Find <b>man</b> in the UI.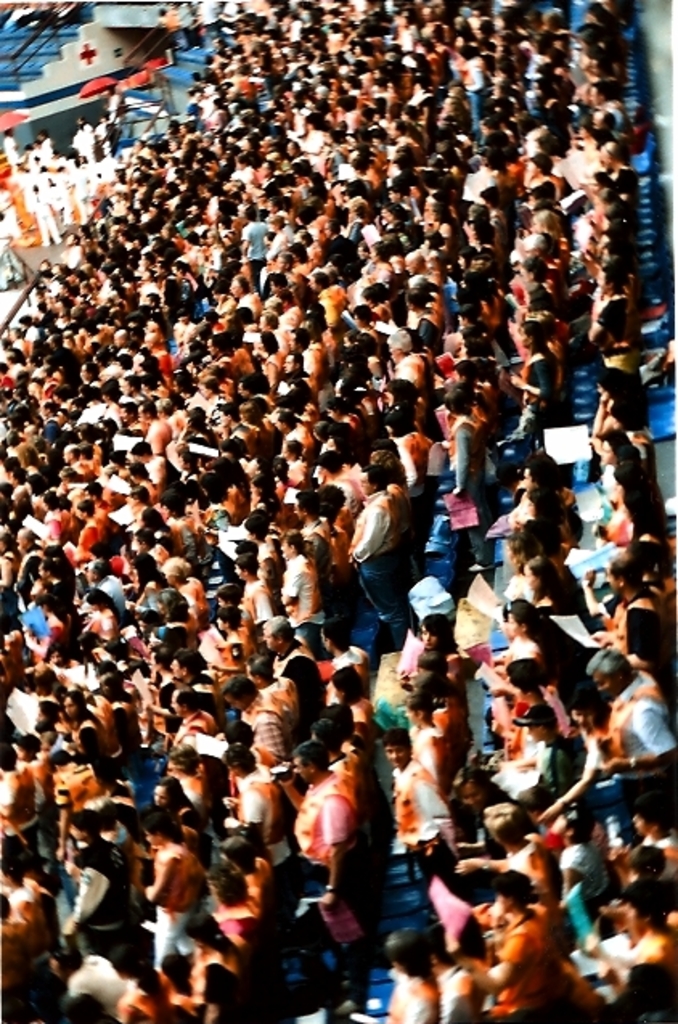
UI element at [x1=344, y1=460, x2=400, y2=595].
